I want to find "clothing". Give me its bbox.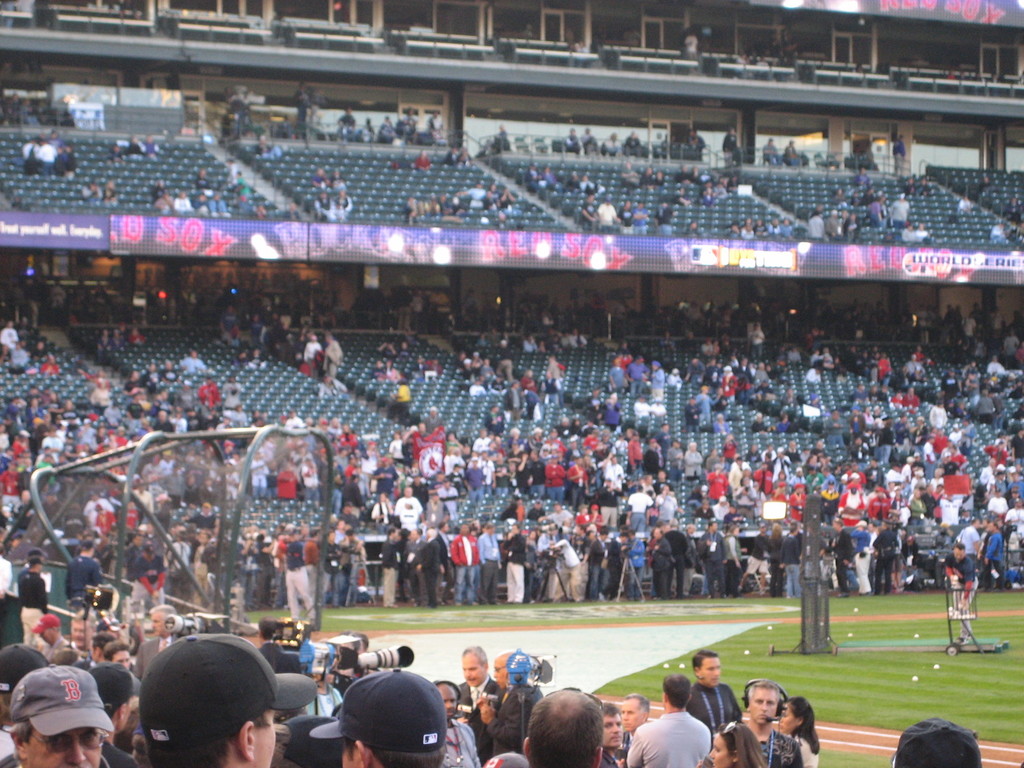
pyautogui.locateOnScreen(136, 550, 166, 607).
